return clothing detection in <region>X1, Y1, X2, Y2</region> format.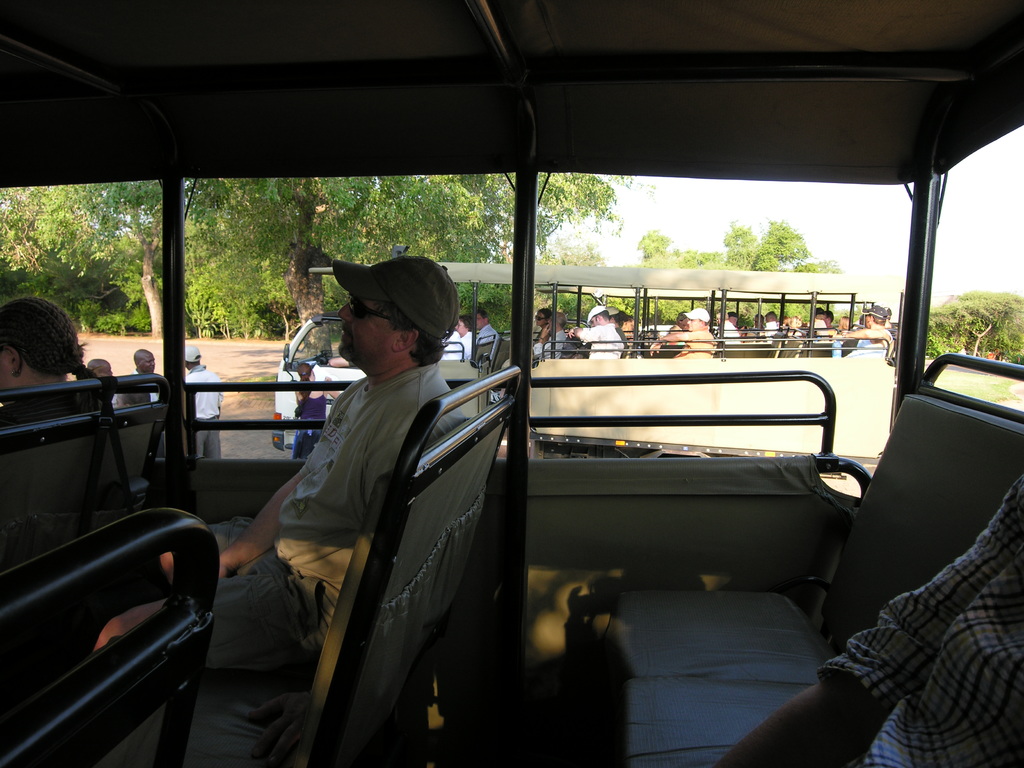
<region>297, 393, 333, 456</region>.
